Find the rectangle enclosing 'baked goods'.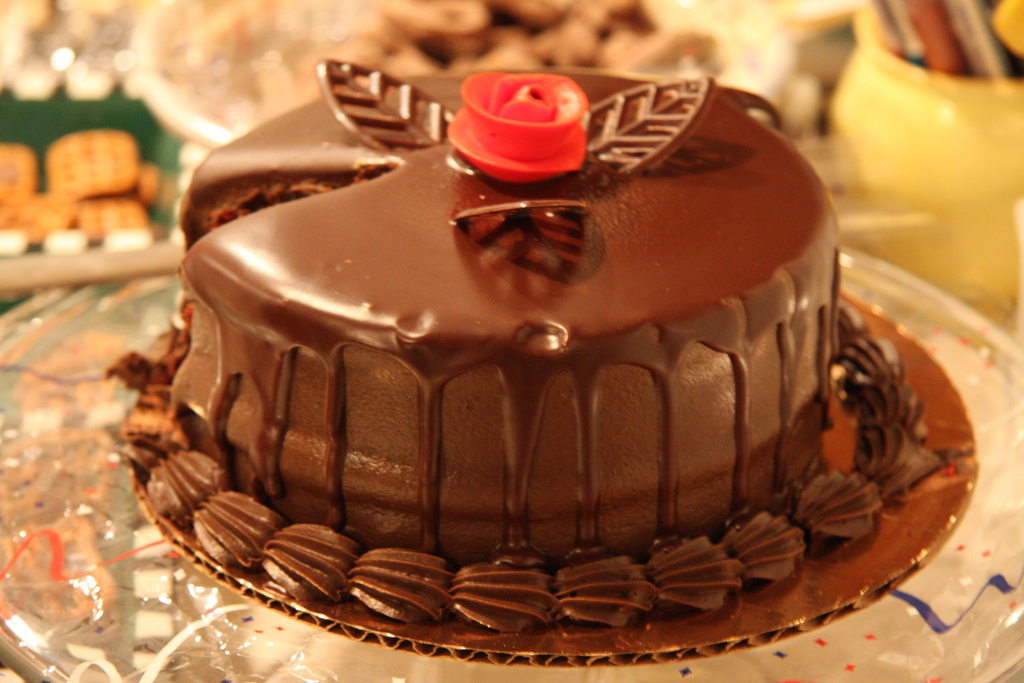
pyautogui.locateOnScreen(111, 71, 971, 634).
